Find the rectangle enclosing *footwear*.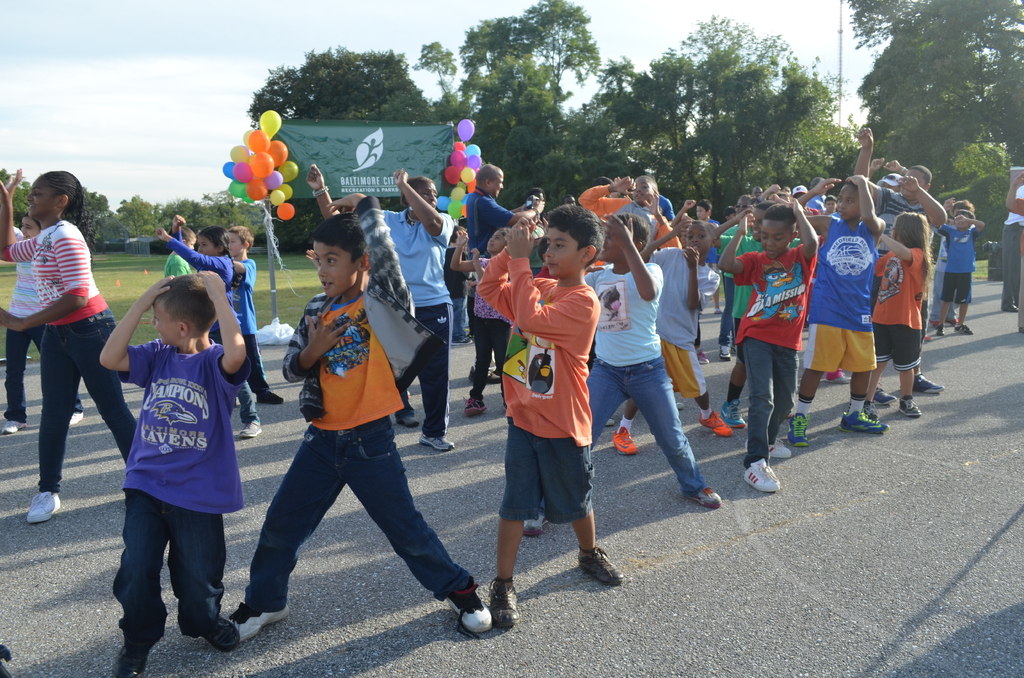
x1=579 y1=544 x2=623 y2=589.
